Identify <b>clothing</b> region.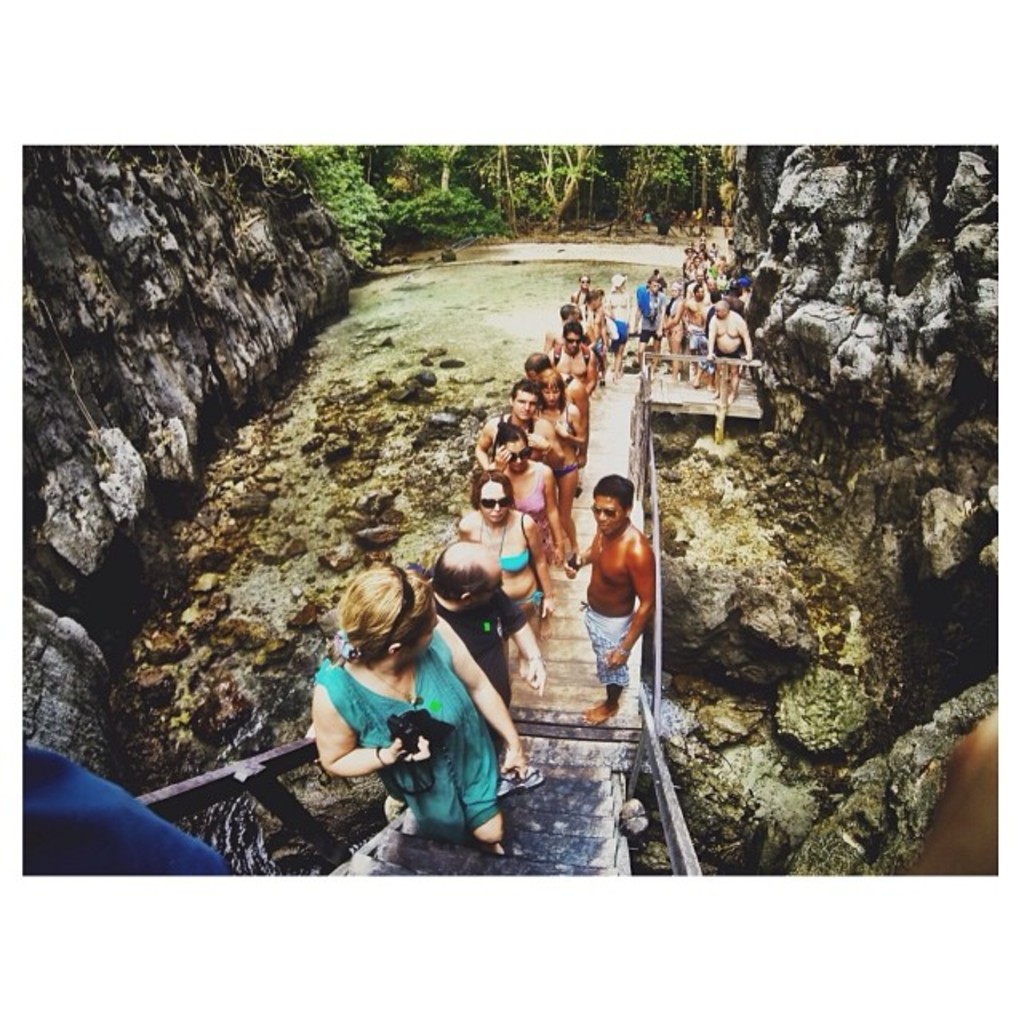
Region: (left=526, top=491, right=546, bottom=515).
